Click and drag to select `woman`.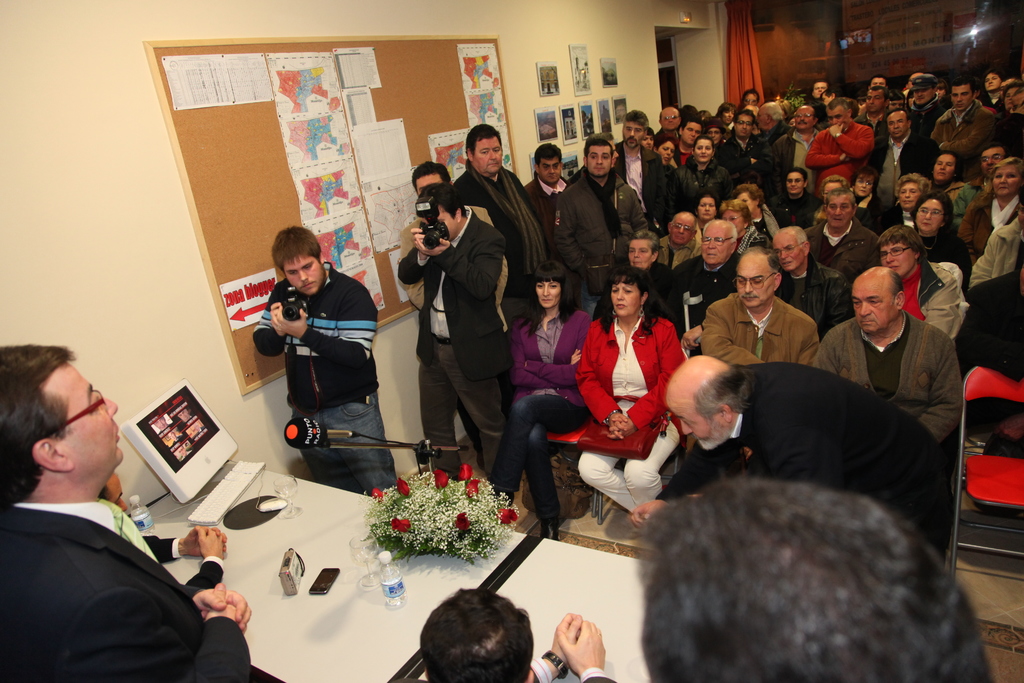
Selection: bbox=(488, 258, 597, 541).
